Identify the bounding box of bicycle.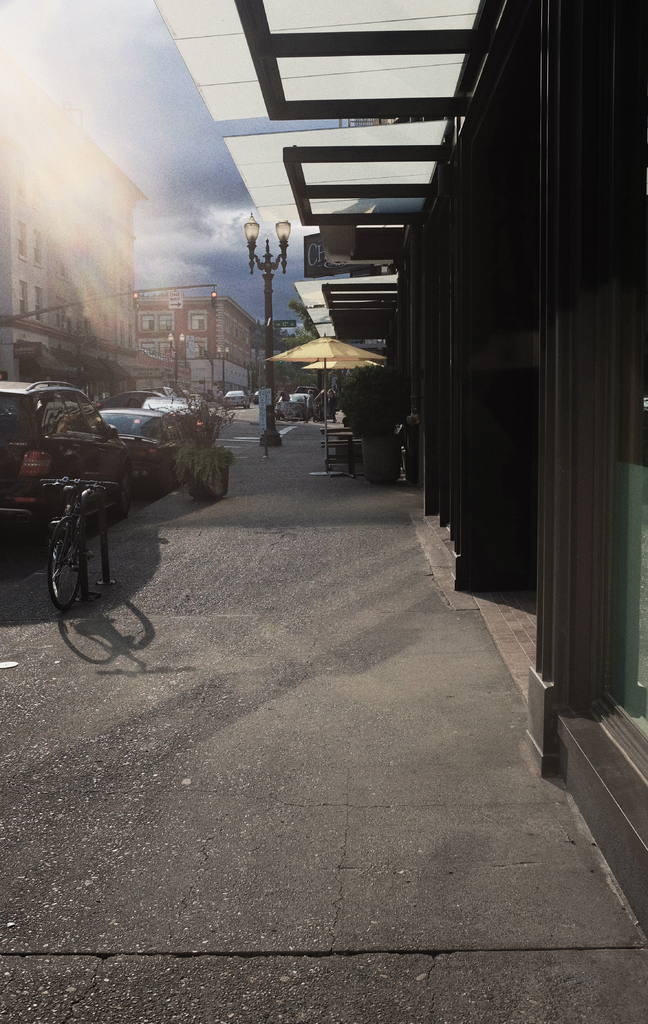
rect(274, 402, 300, 424).
